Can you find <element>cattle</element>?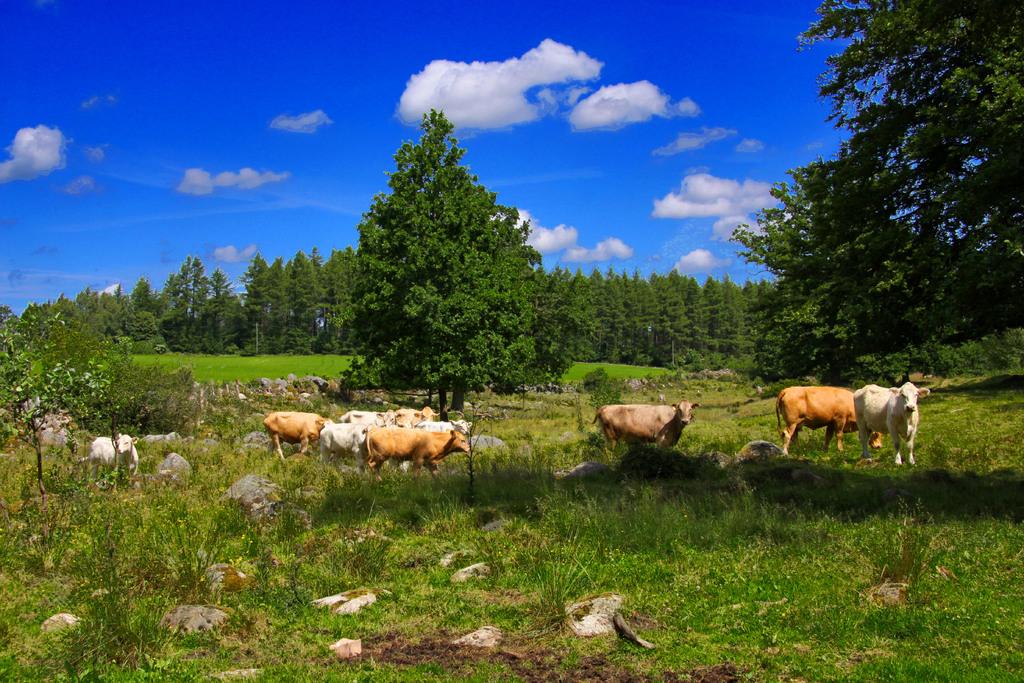
Yes, bounding box: <box>392,420,467,476</box>.
